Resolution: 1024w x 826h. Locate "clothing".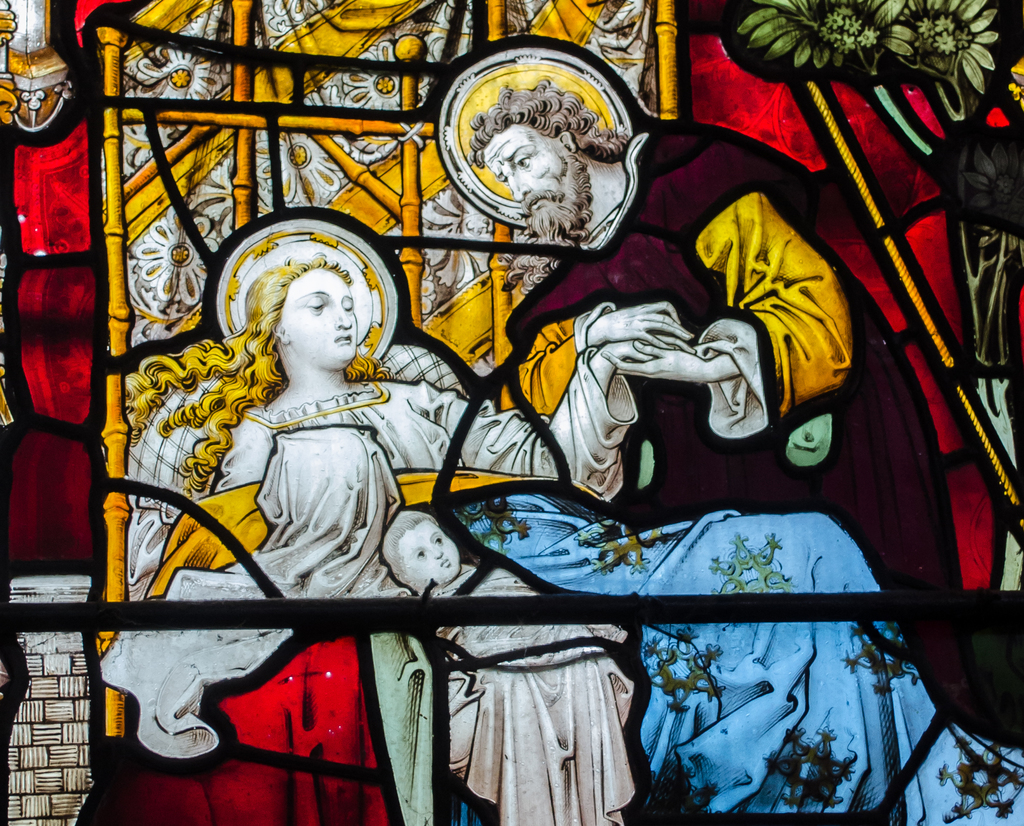
bbox(467, 135, 1020, 661).
